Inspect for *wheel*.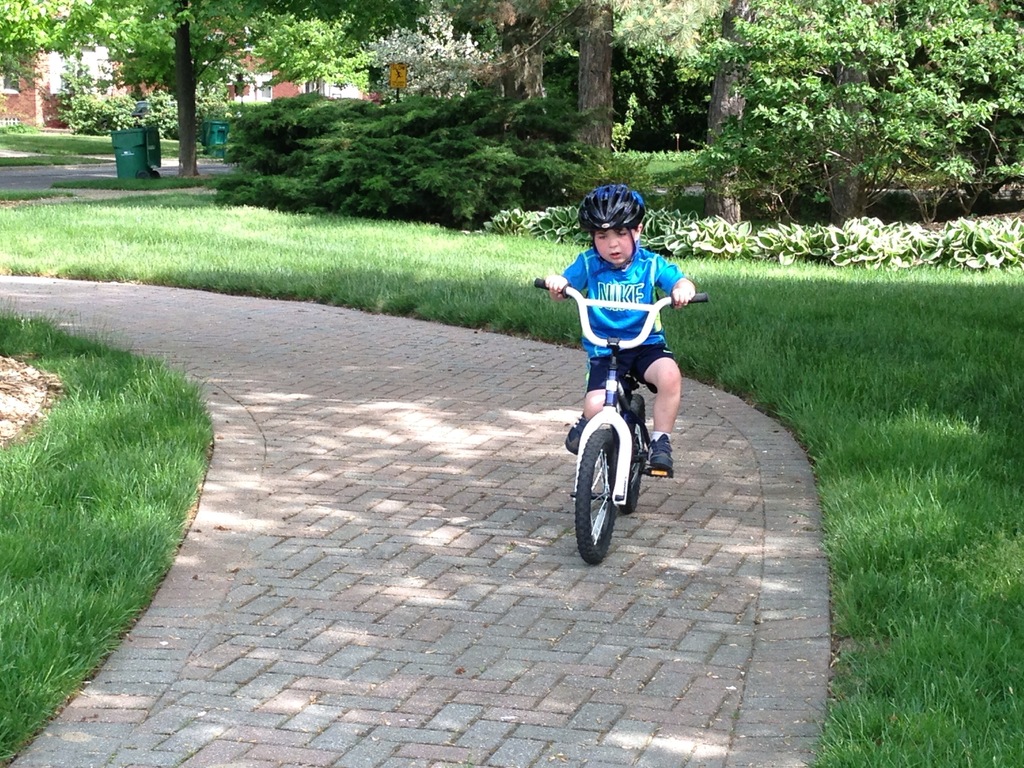
Inspection: pyautogui.locateOnScreen(579, 412, 646, 562).
